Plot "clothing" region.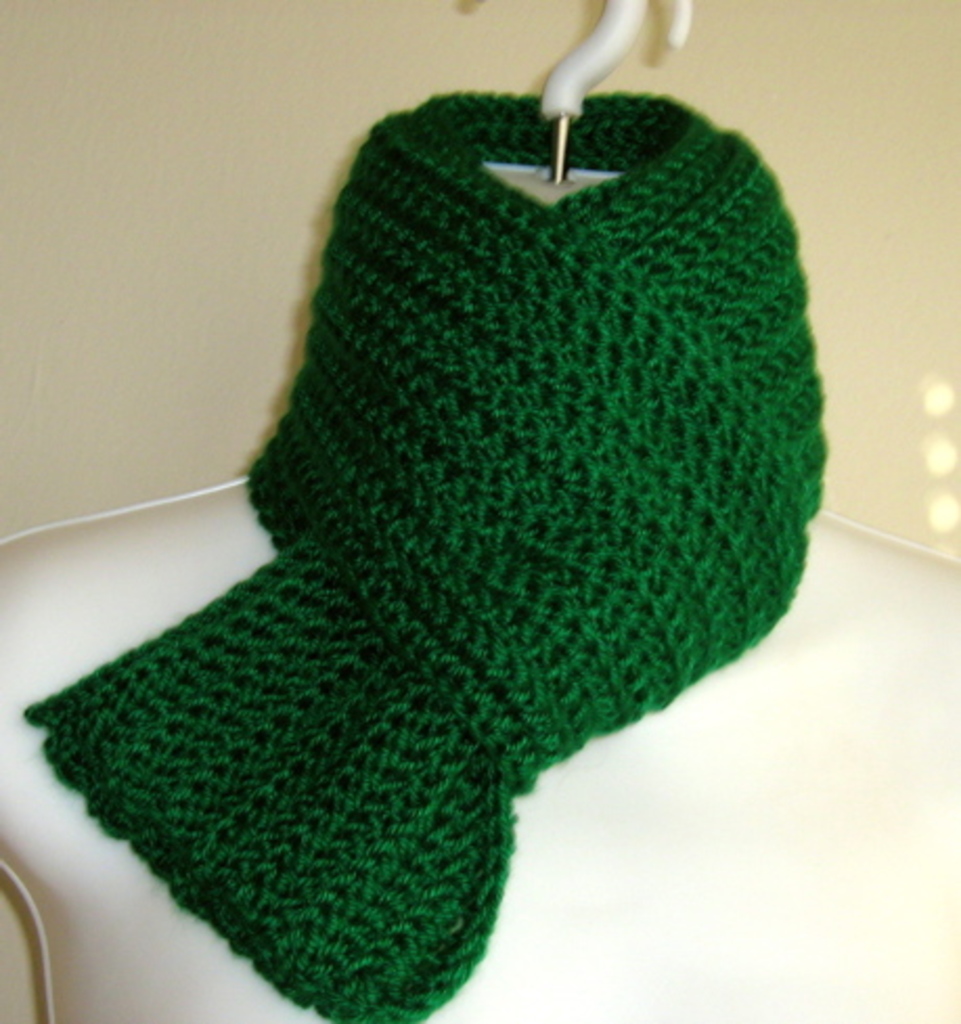
Plotted at box(57, 34, 829, 1023).
